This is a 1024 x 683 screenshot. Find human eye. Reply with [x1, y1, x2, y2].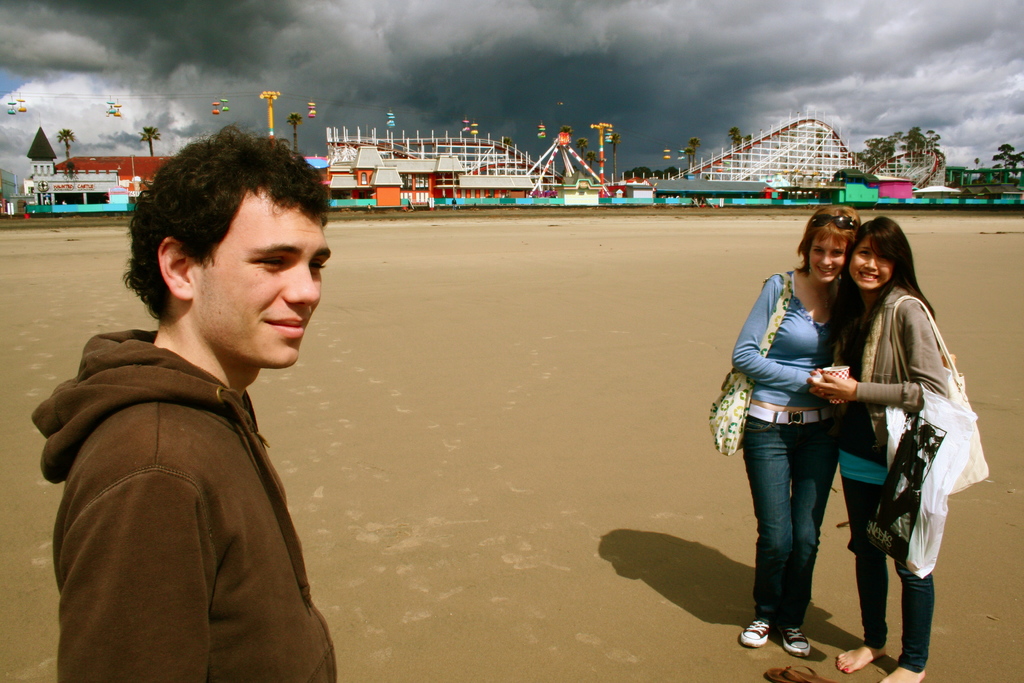
[854, 248, 868, 257].
